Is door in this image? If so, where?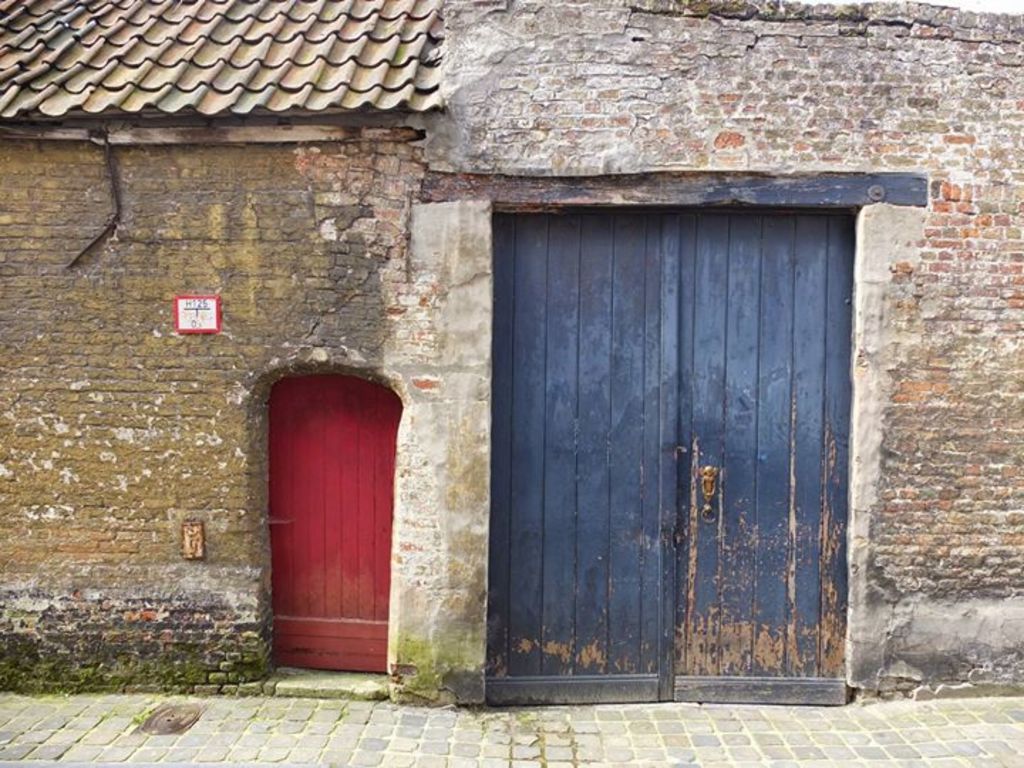
Yes, at l=481, t=203, r=865, b=708.
